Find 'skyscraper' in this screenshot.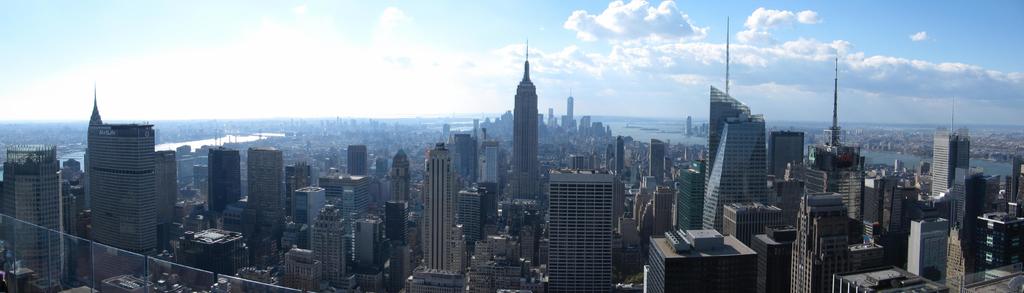
The bounding box for 'skyscraper' is 17/137/64/288.
